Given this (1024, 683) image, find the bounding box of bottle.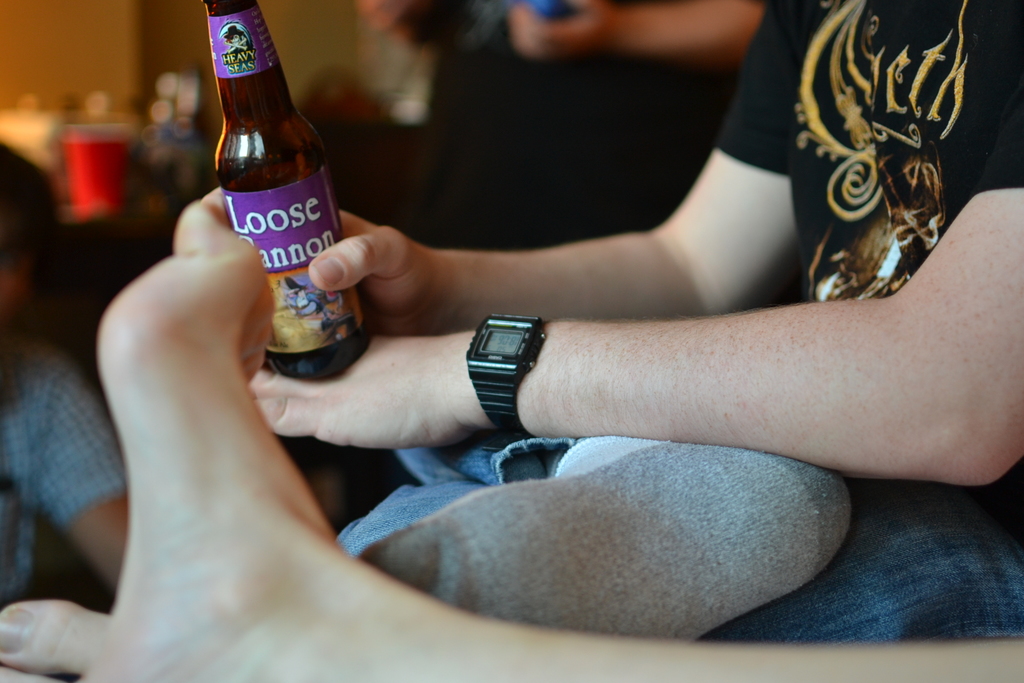
[191,0,376,388].
